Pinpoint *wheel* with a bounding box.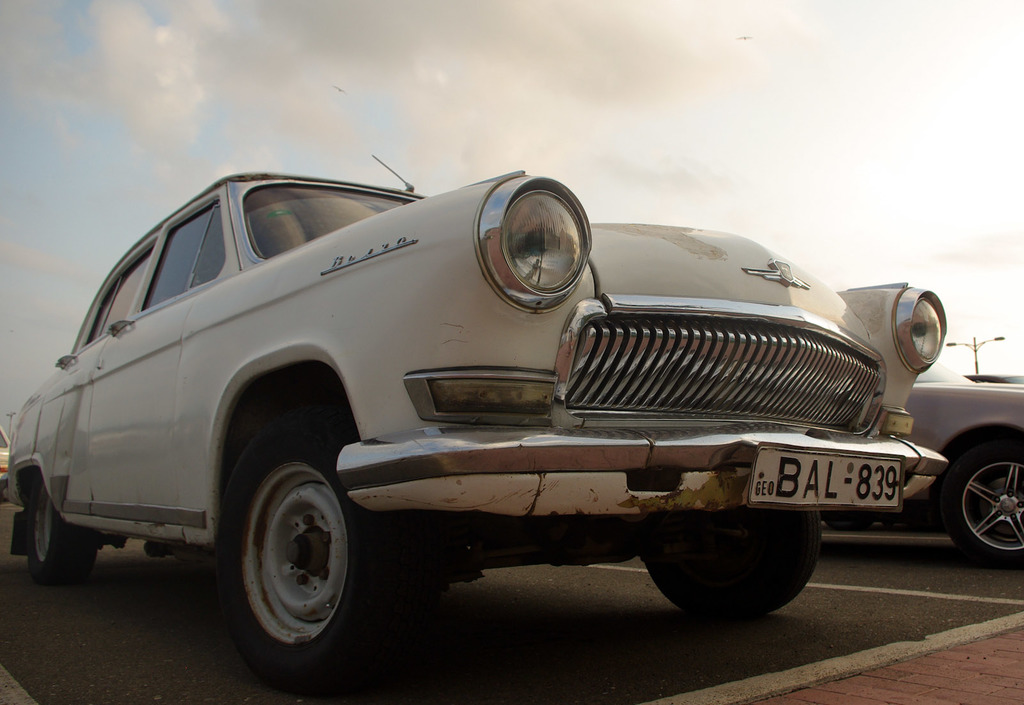
BBox(219, 456, 357, 662).
